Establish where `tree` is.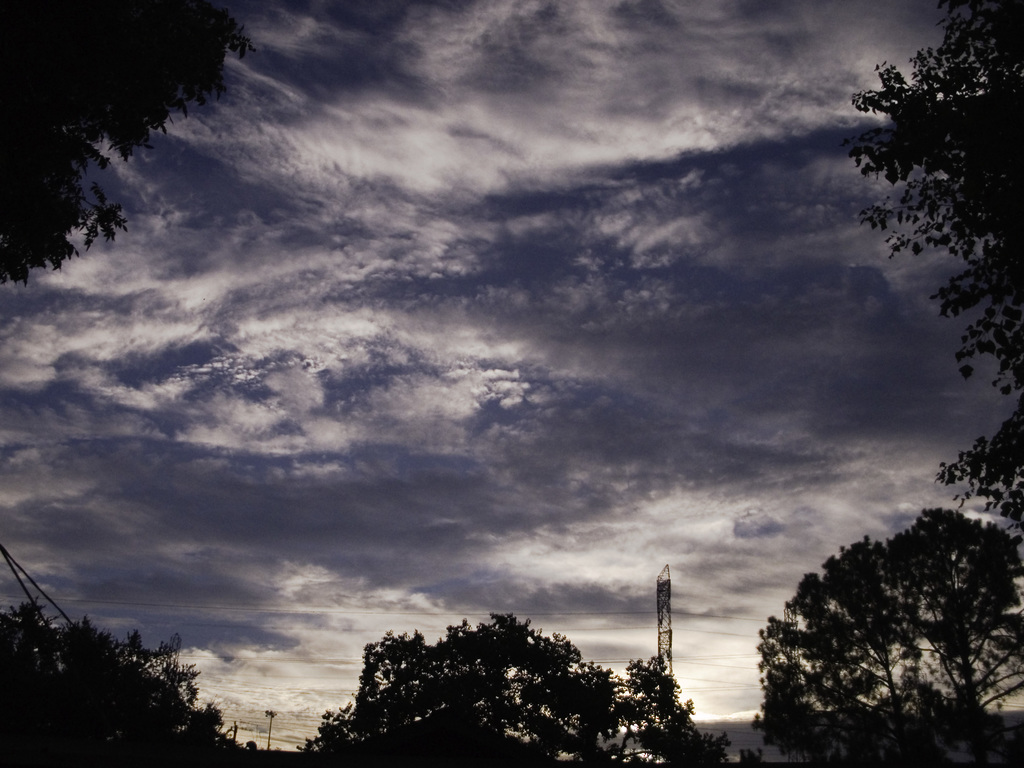
Established at <box>695,730,736,767</box>.
